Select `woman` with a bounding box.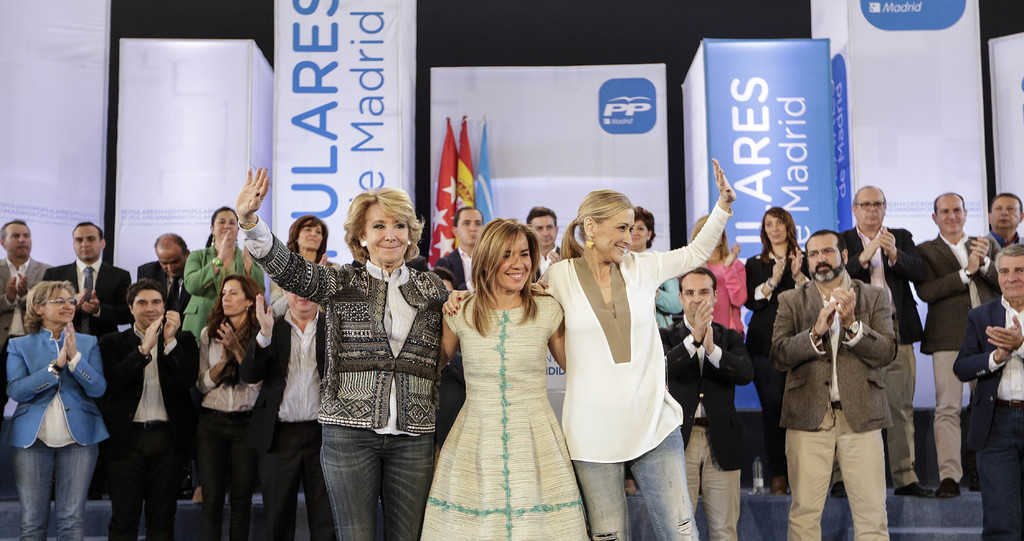
BBox(6, 280, 115, 540).
